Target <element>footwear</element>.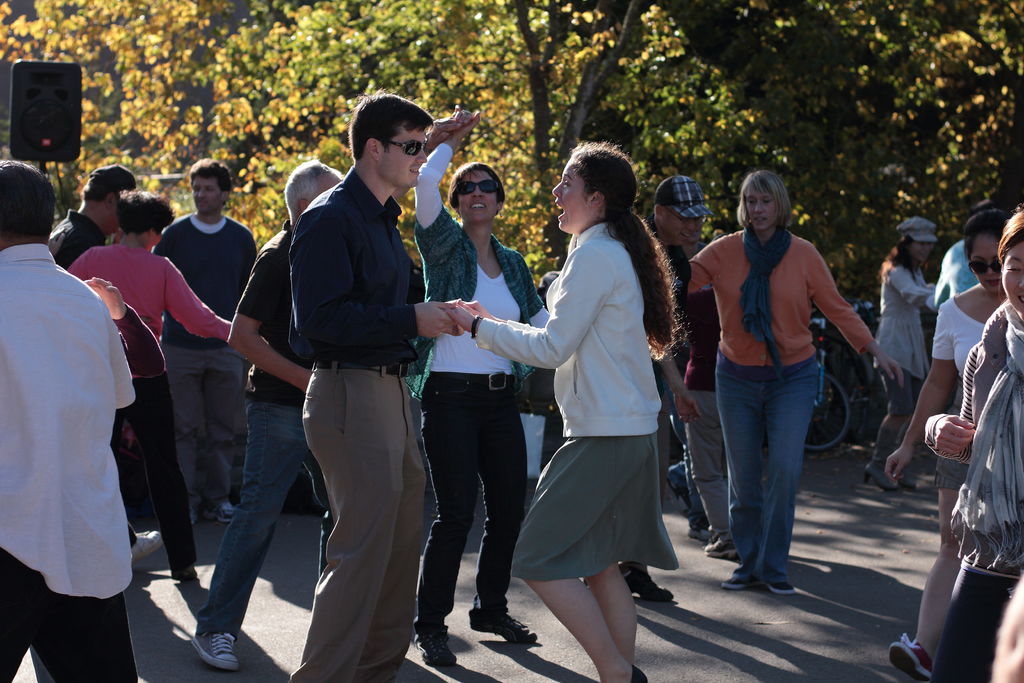
Target region: Rect(863, 462, 899, 490).
